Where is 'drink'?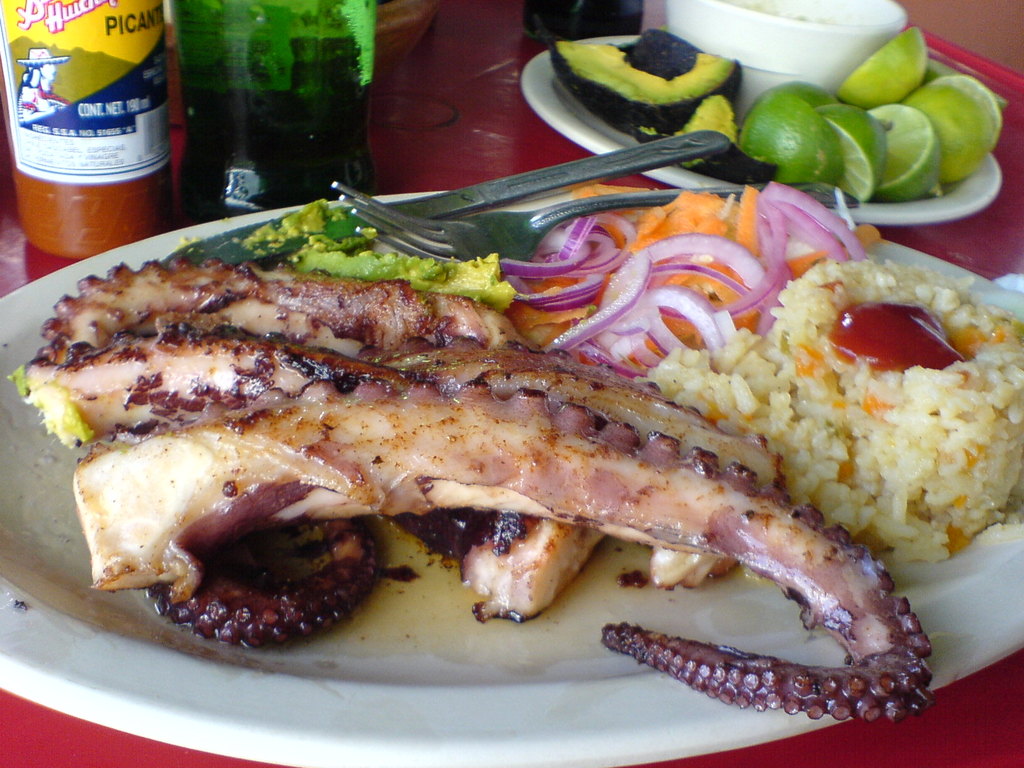
region(11, 8, 178, 265).
